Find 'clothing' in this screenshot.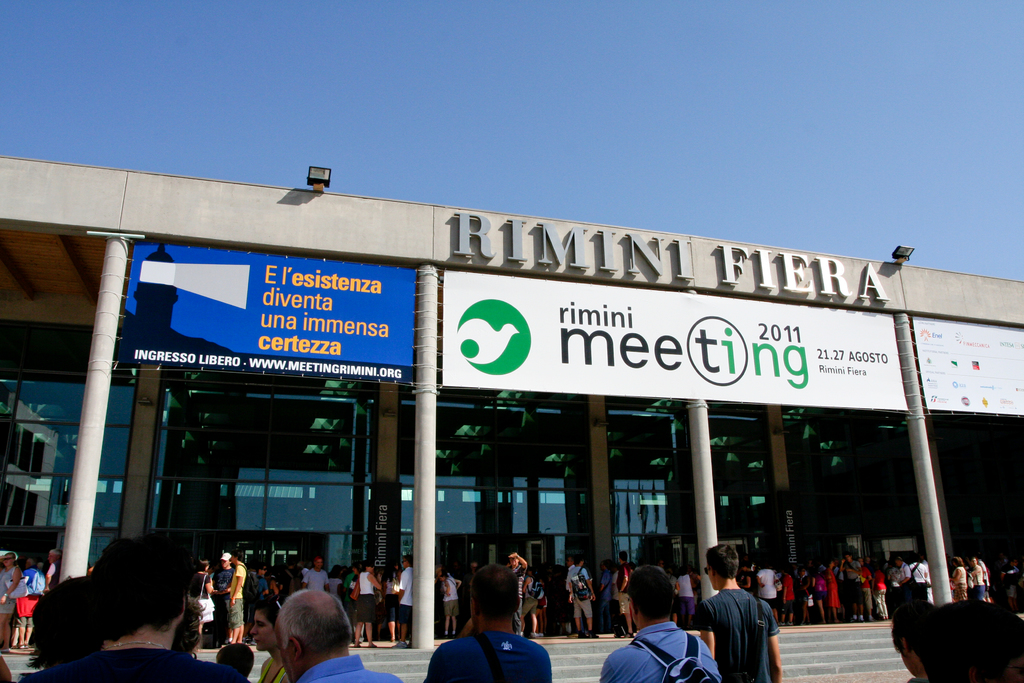
The bounding box for 'clothing' is (left=422, top=636, right=559, bottom=682).
